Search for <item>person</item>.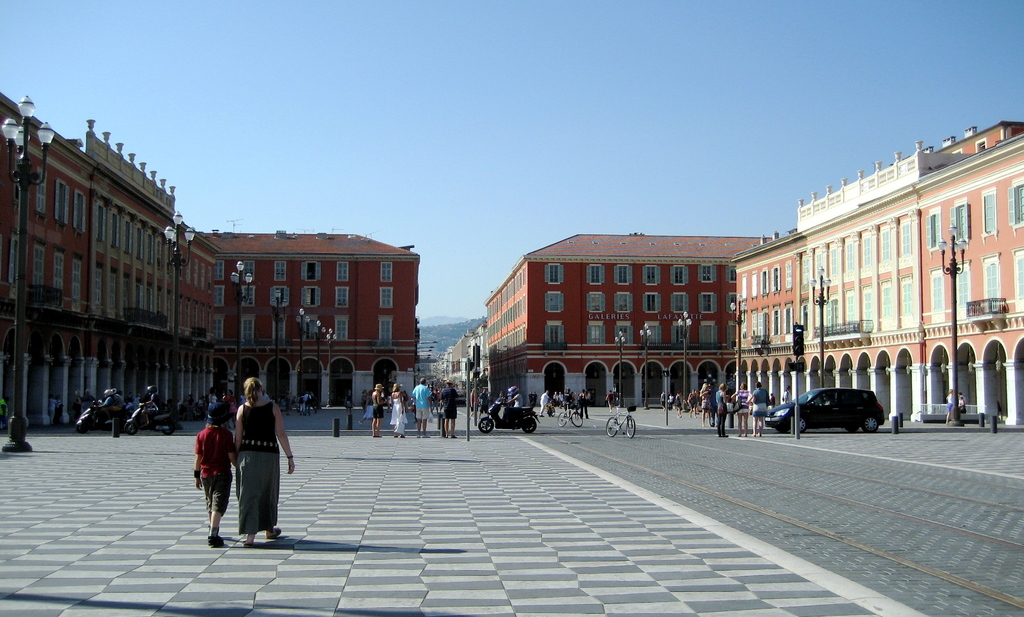
Found at <region>579, 390, 590, 419</region>.
